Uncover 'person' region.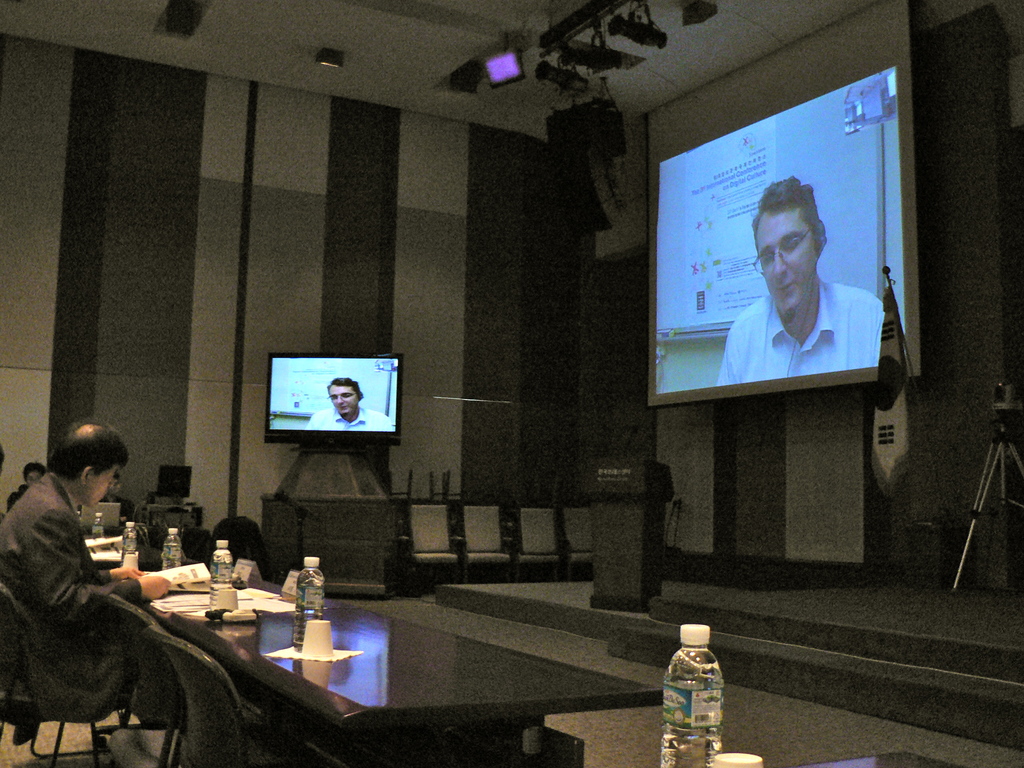
Uncovered: [left=0, top=417, right=172, bottom=729].
